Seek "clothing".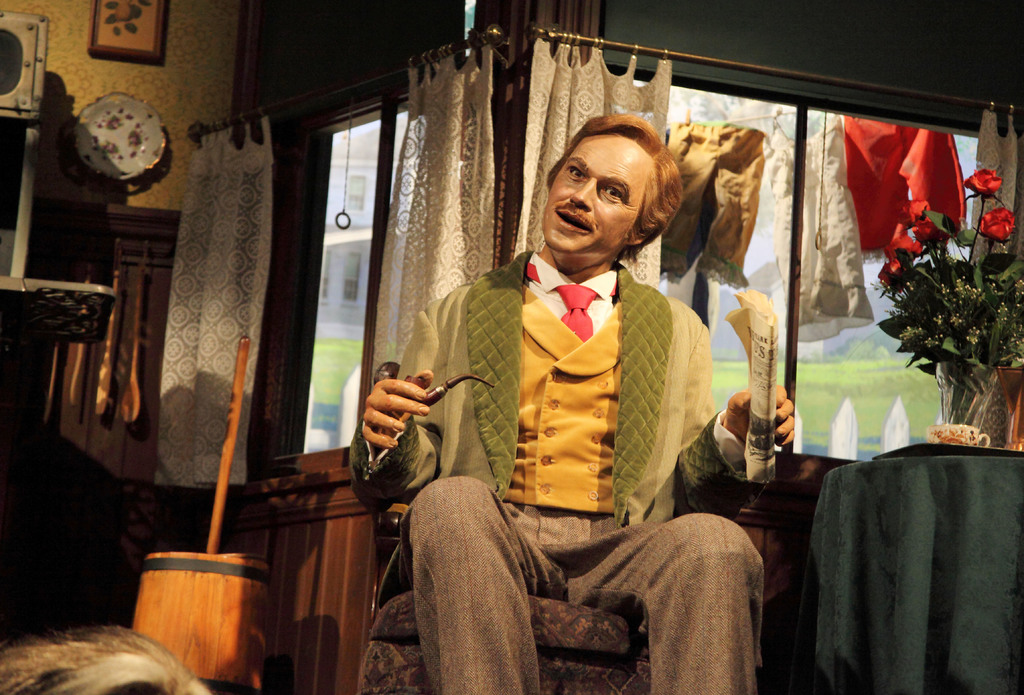
Rect(653, 124, 771, 288).
